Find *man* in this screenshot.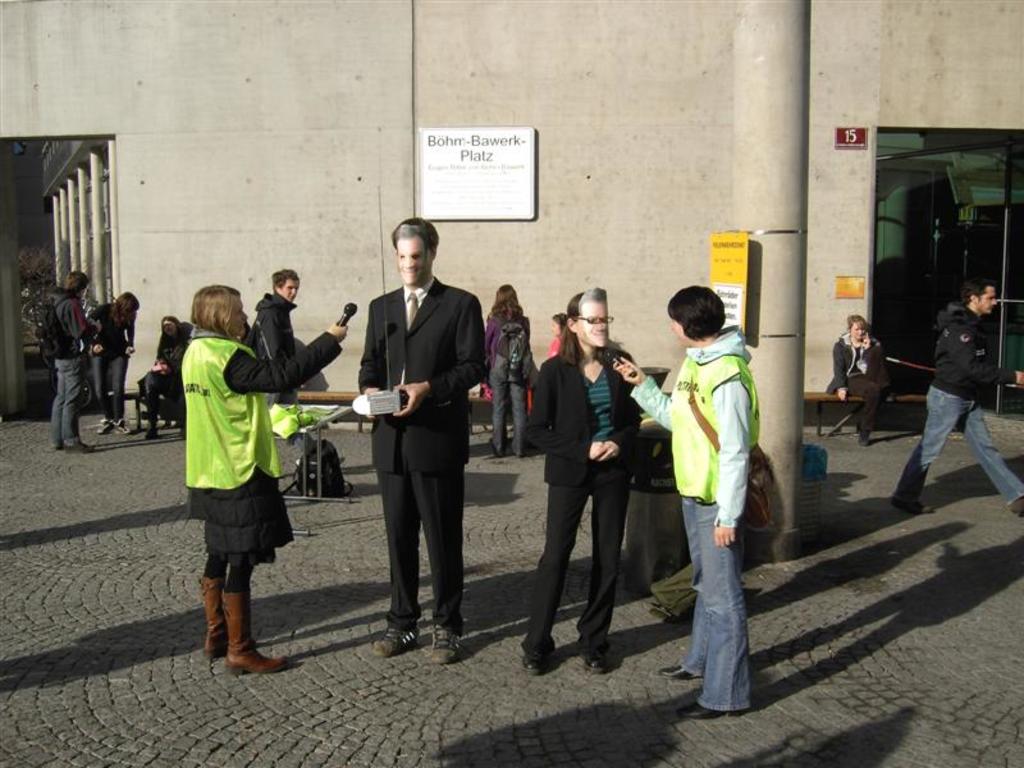
The bounding box for *man* is l=256, t=262, r=311, b=403.
